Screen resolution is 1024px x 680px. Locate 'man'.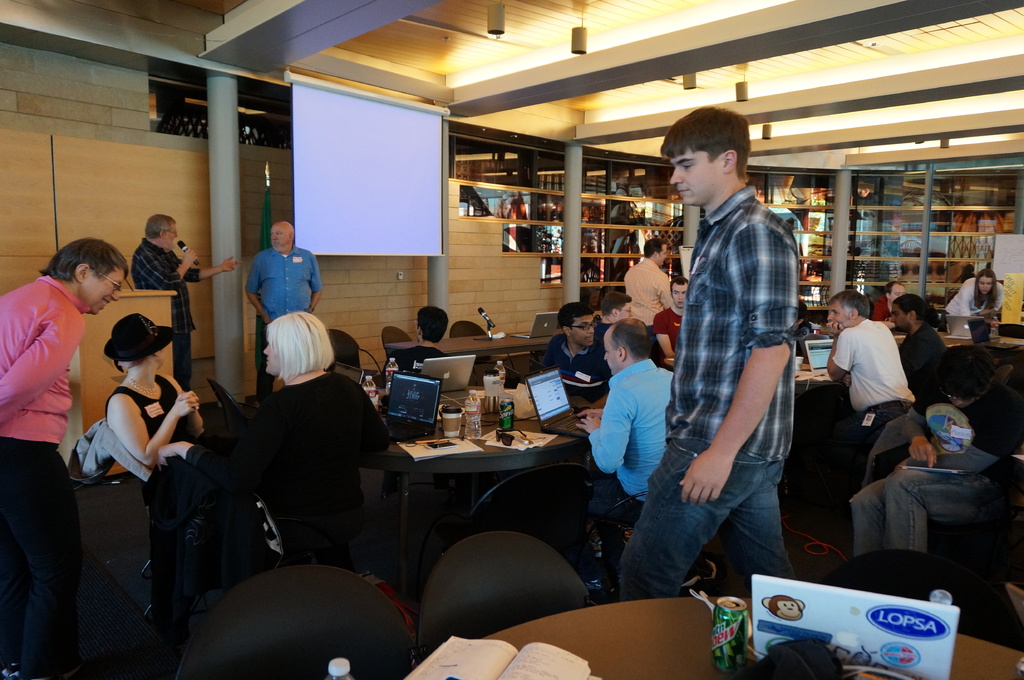
379:304:450:374.
